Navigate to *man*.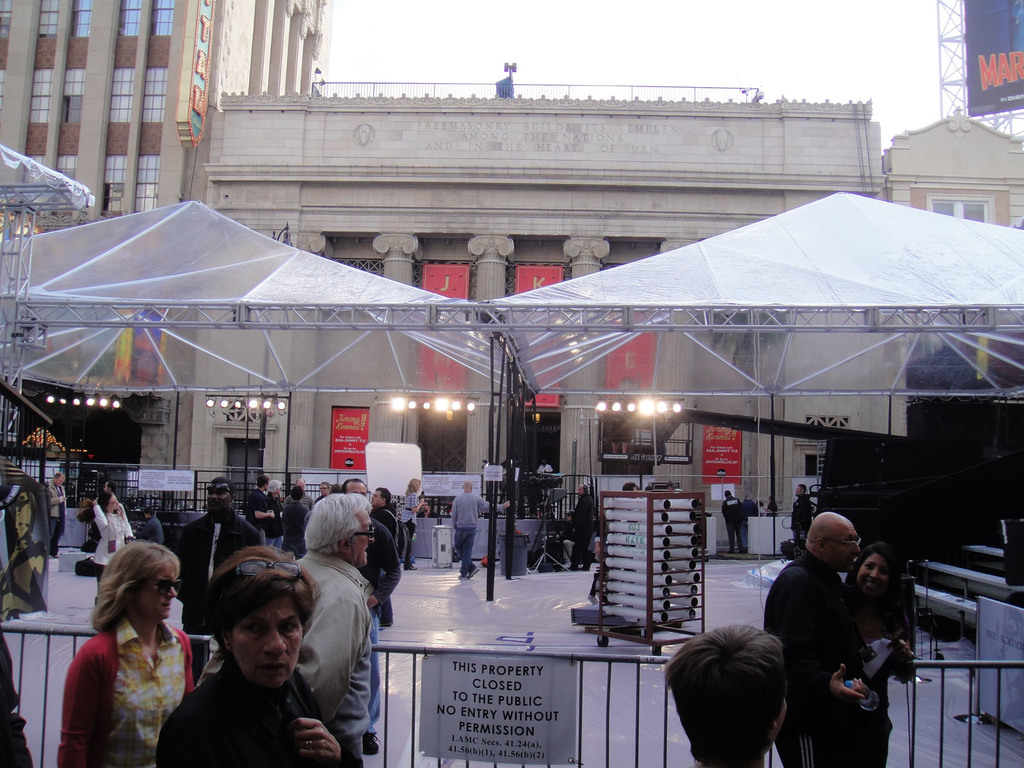
Navigation target: (263, 477, 292, 550).
